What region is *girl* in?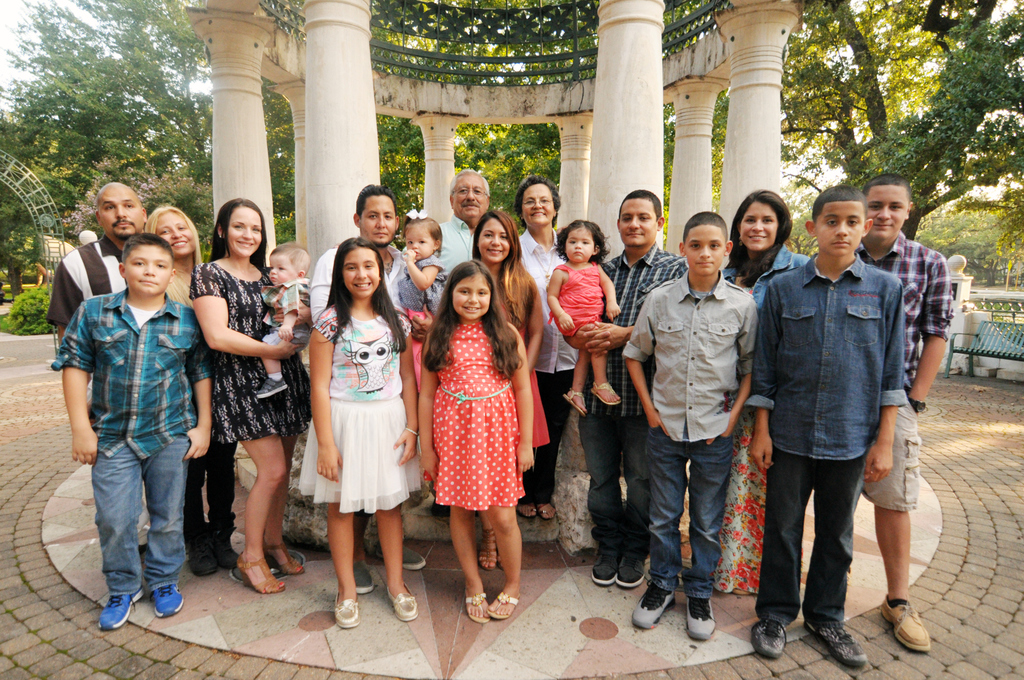
x1=544 y1=219 x2=624 y2=423.
